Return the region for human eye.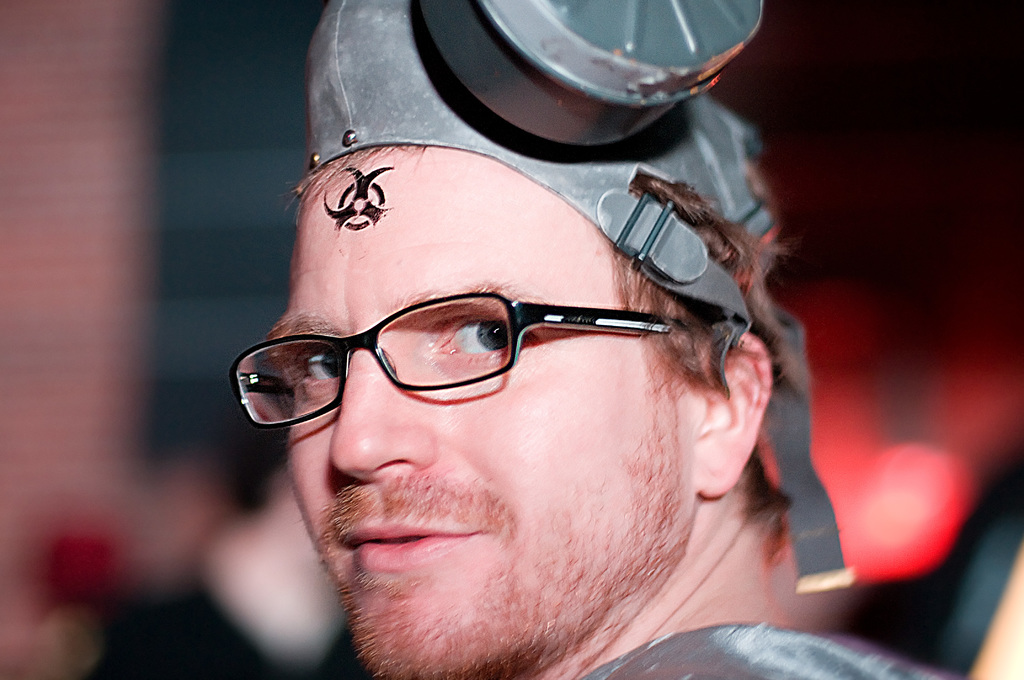
bbox(432, 313, 535, 354).
